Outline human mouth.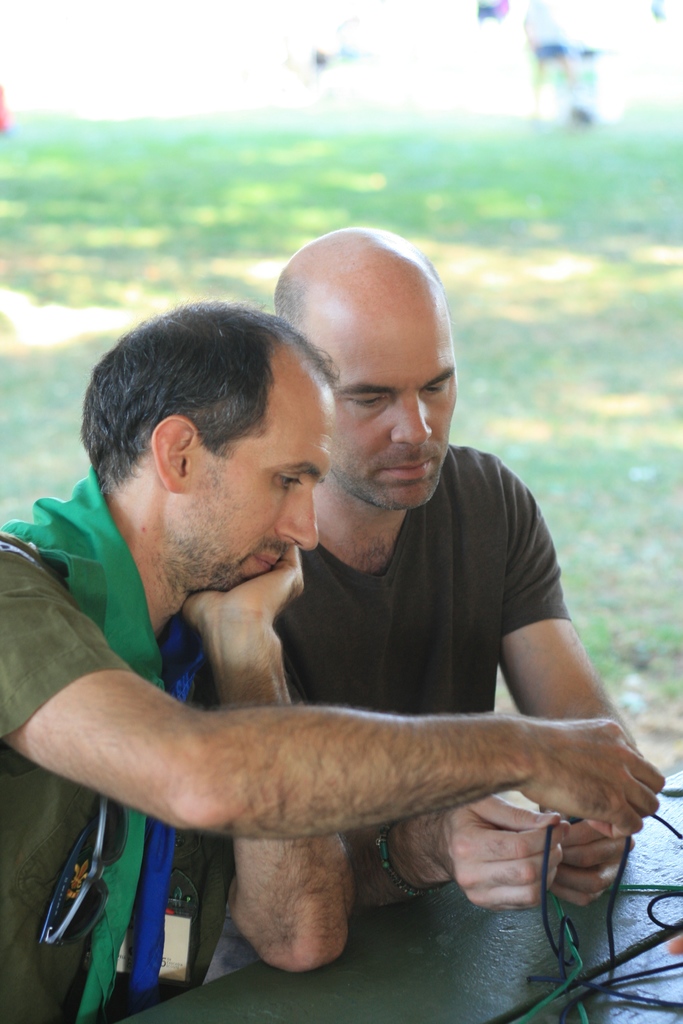
Outline: box(376, 459, 432, 481).
